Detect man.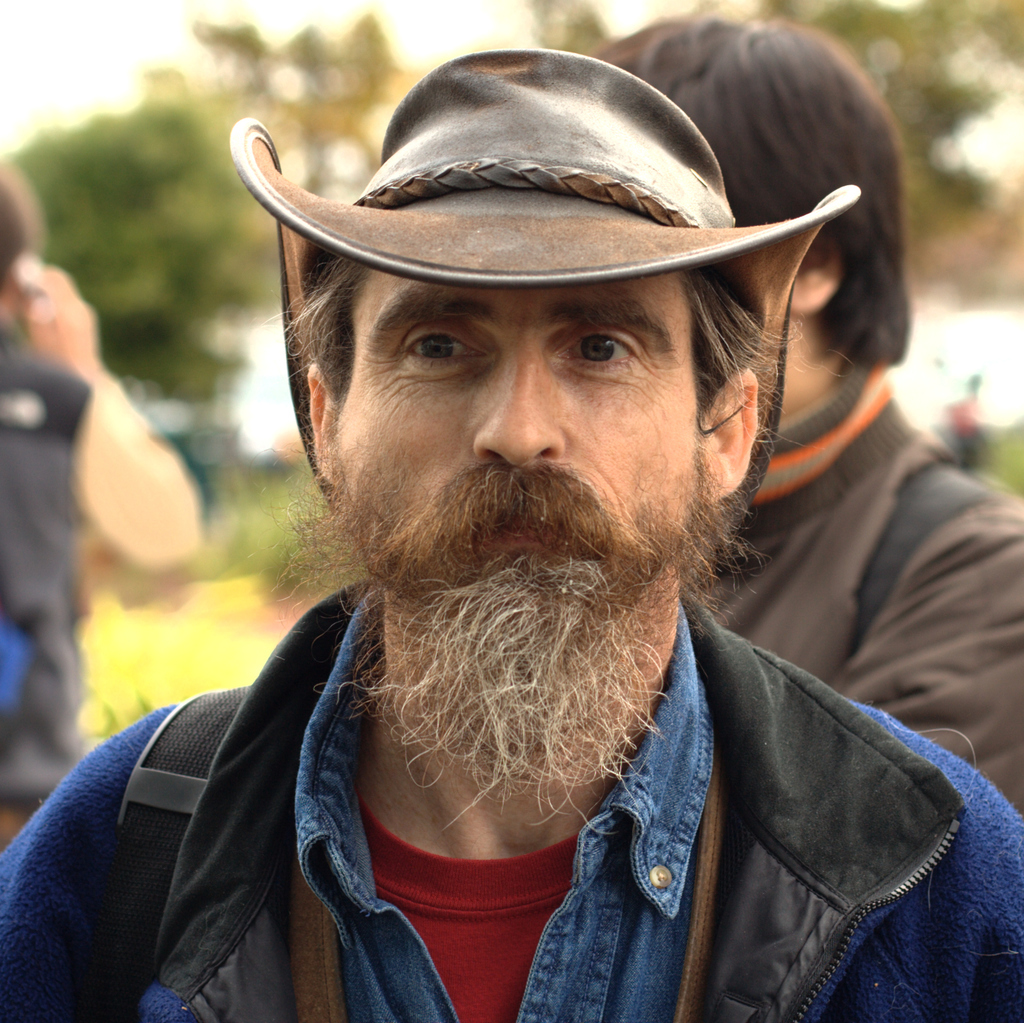
Detected at [x1=0, y1=47, x2=1023, y2=1022].
